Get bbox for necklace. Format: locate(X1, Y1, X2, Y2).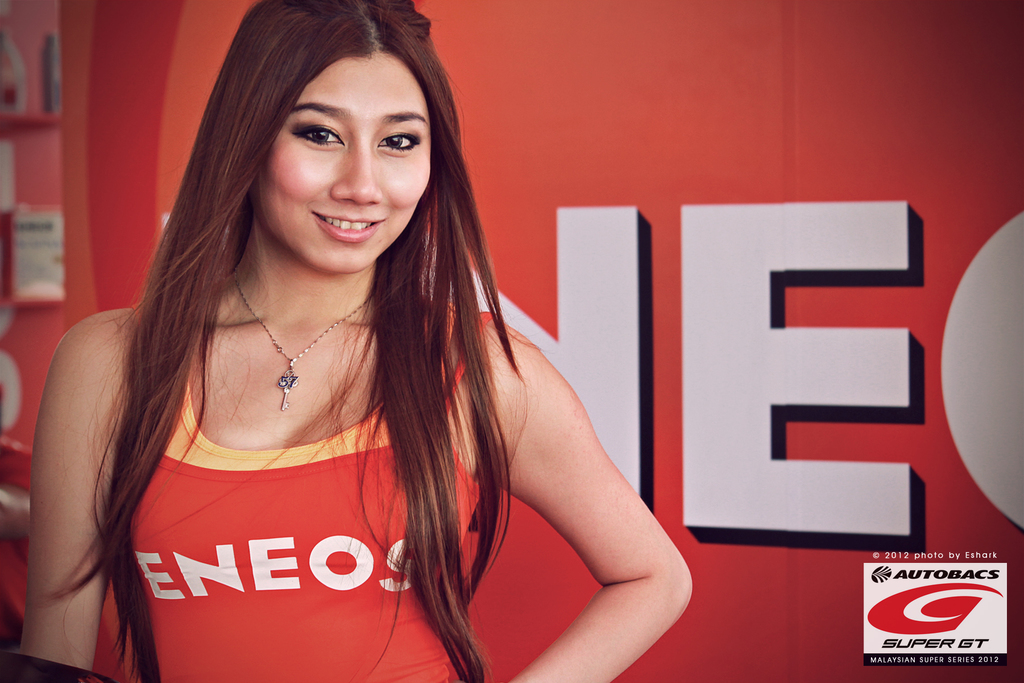
locate(233, 272, 373, 412).
